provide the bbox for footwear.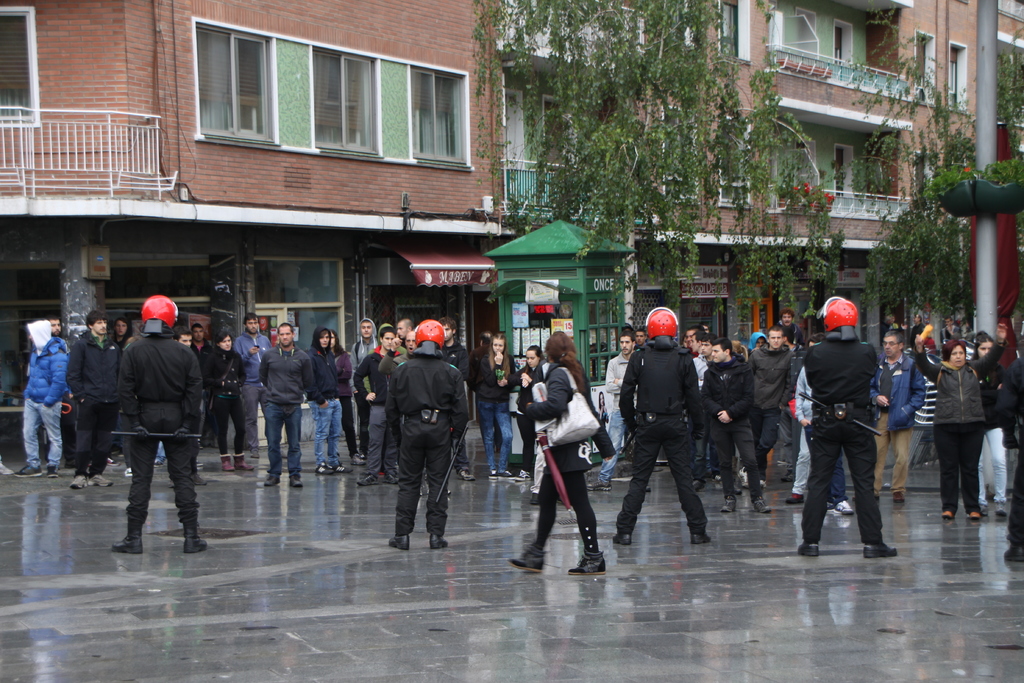
[616, 531, 628, 550].
